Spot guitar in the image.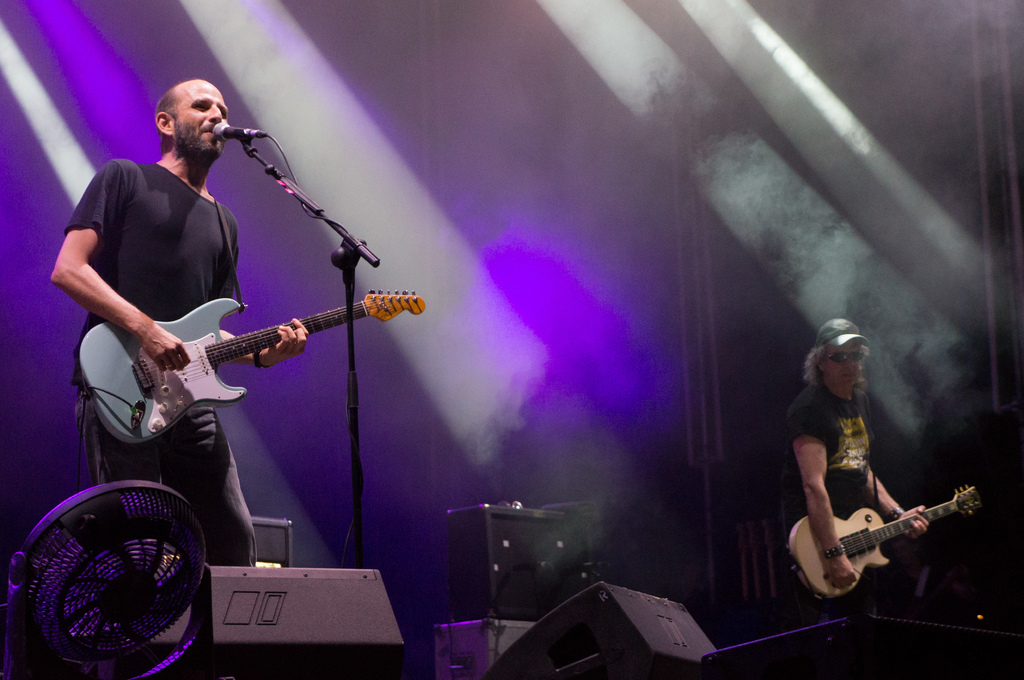
guitar found at (785, 482, 981, 598).
